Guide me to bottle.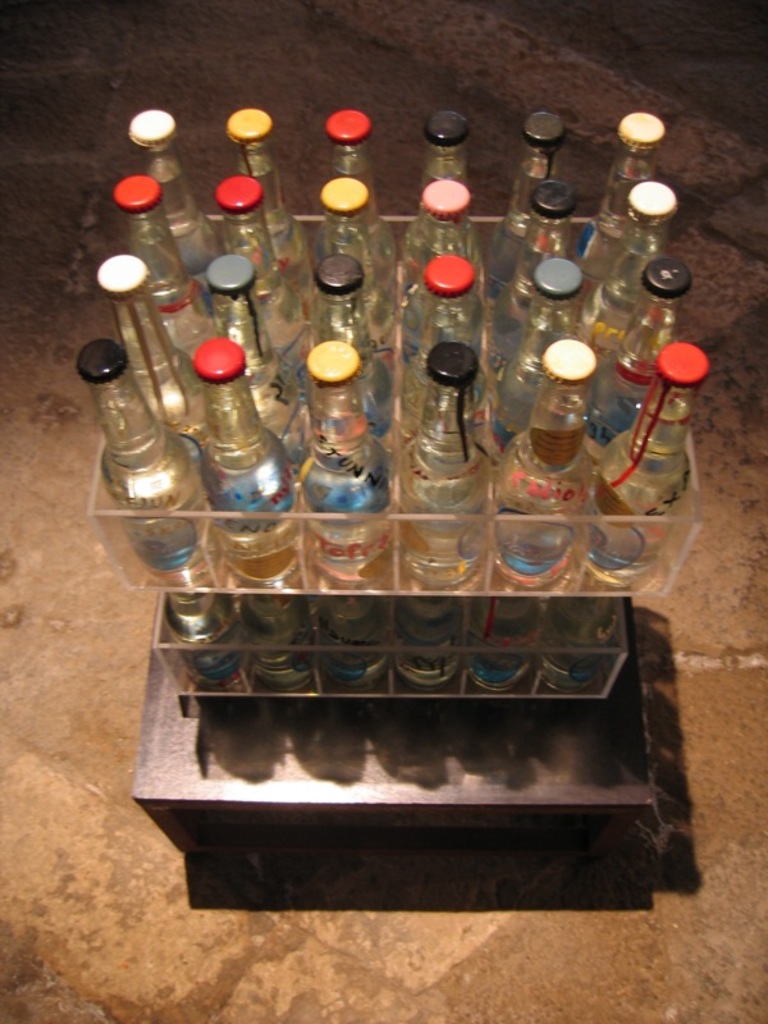
Guidance: 311, 100, 392, 303.
